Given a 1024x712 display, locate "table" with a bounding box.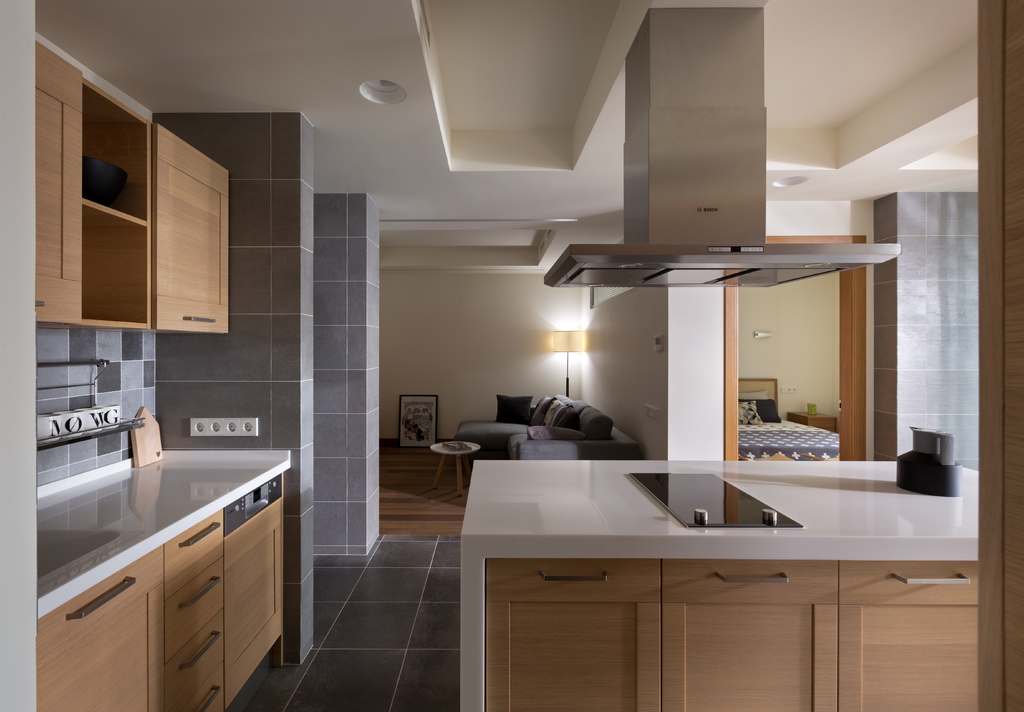
Located: x1=458, y1=458, x2=979, y2=711.
